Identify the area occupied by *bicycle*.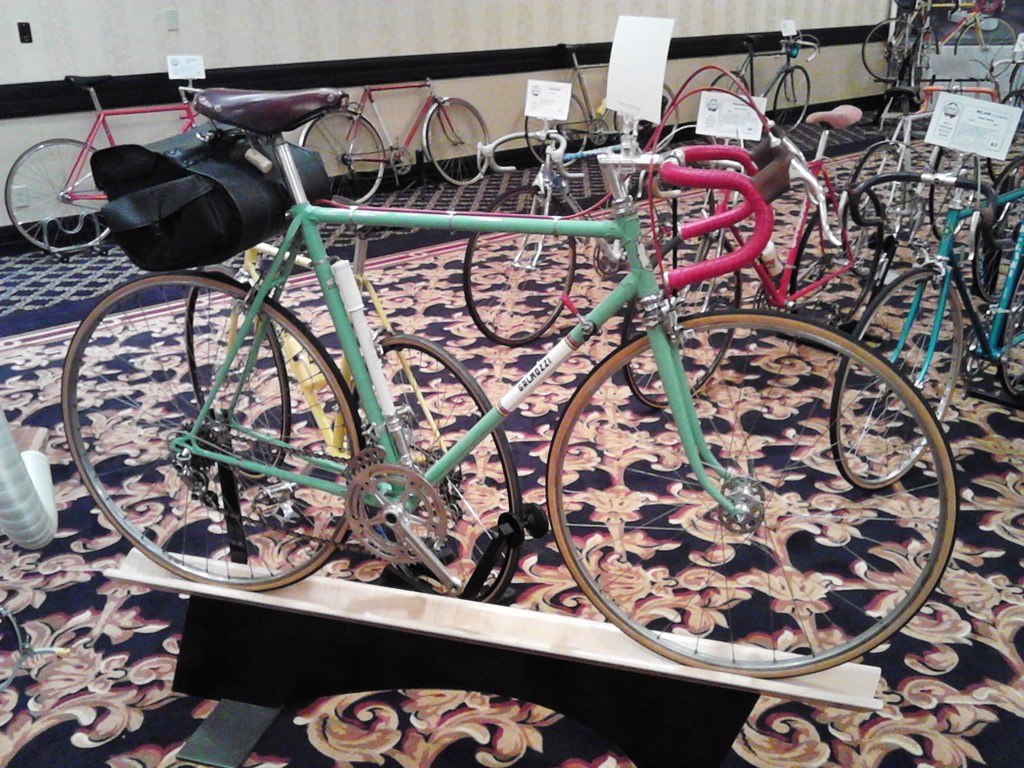
Area: (left=47, top=76, right=970, bottom=674).
